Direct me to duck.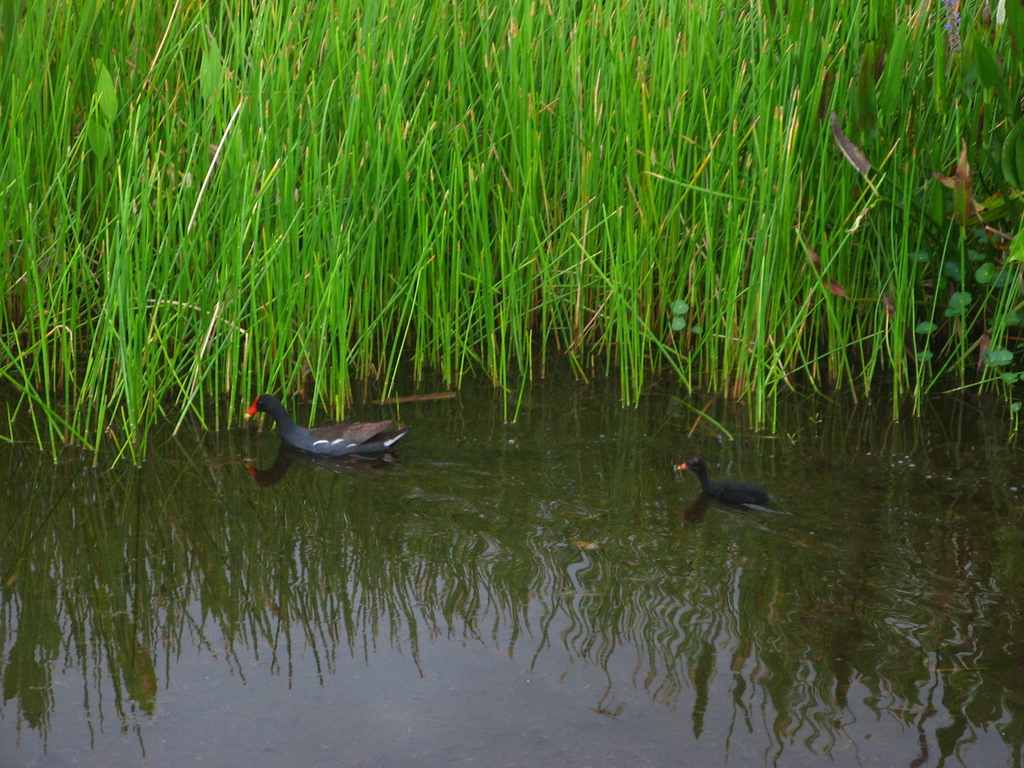
Direction: 663,450,786,516.
